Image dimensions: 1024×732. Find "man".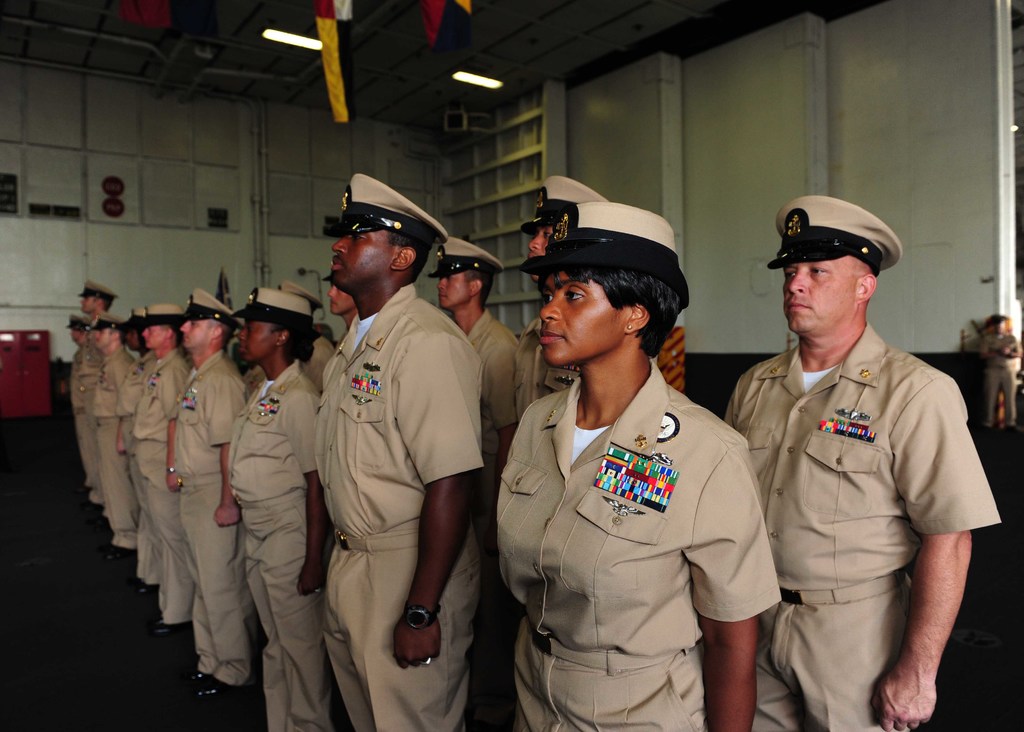
left=714, top=194, right=1007, bottom=731.
